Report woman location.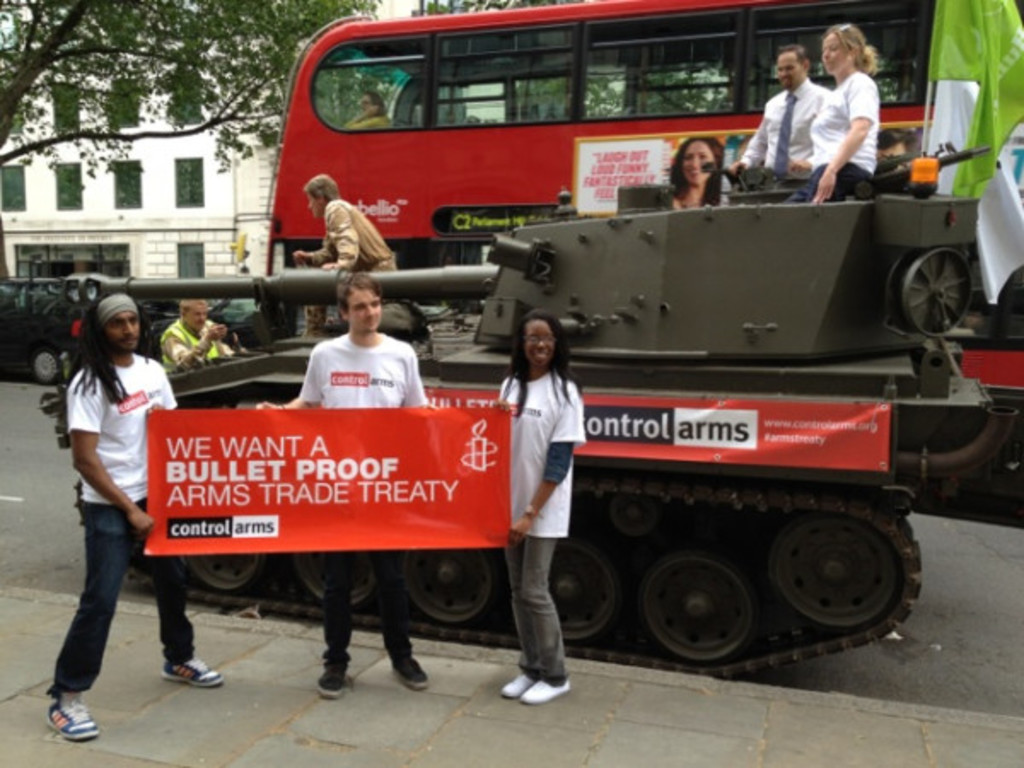
Report: select_region(669, 138, 725, 207).
